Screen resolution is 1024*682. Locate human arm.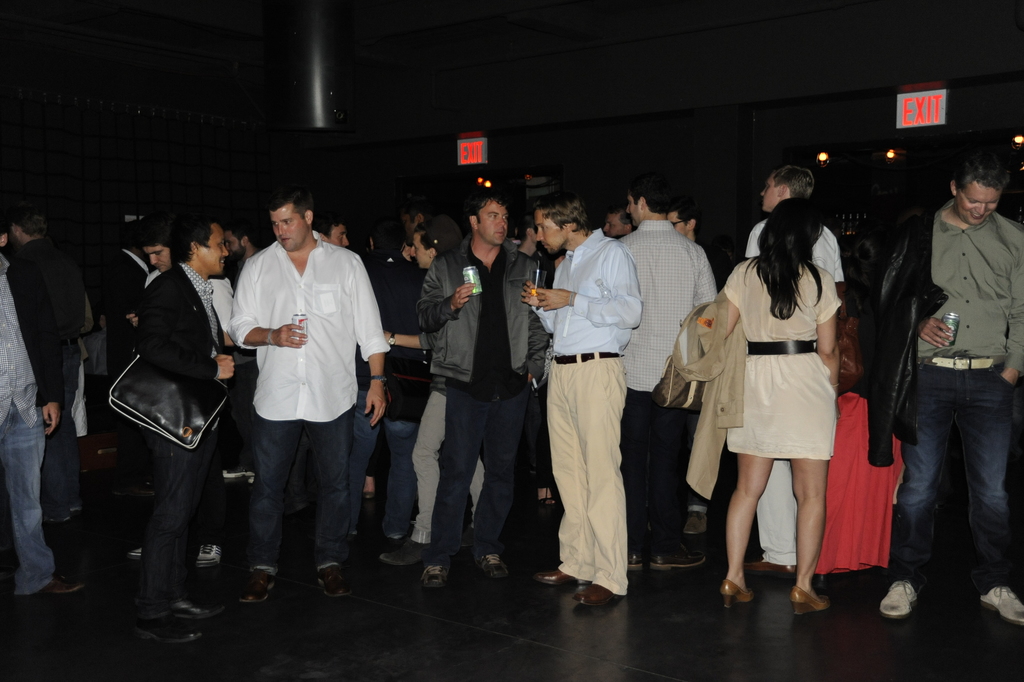
<bbox>387, 332, 434, 352</bbox>.
